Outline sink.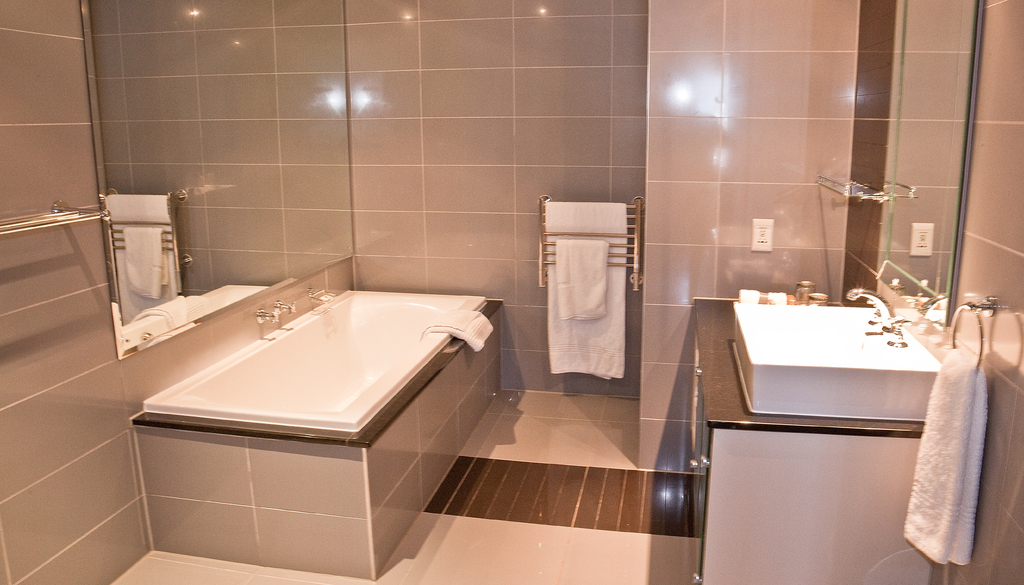
Outline: (720,276,945,418).
